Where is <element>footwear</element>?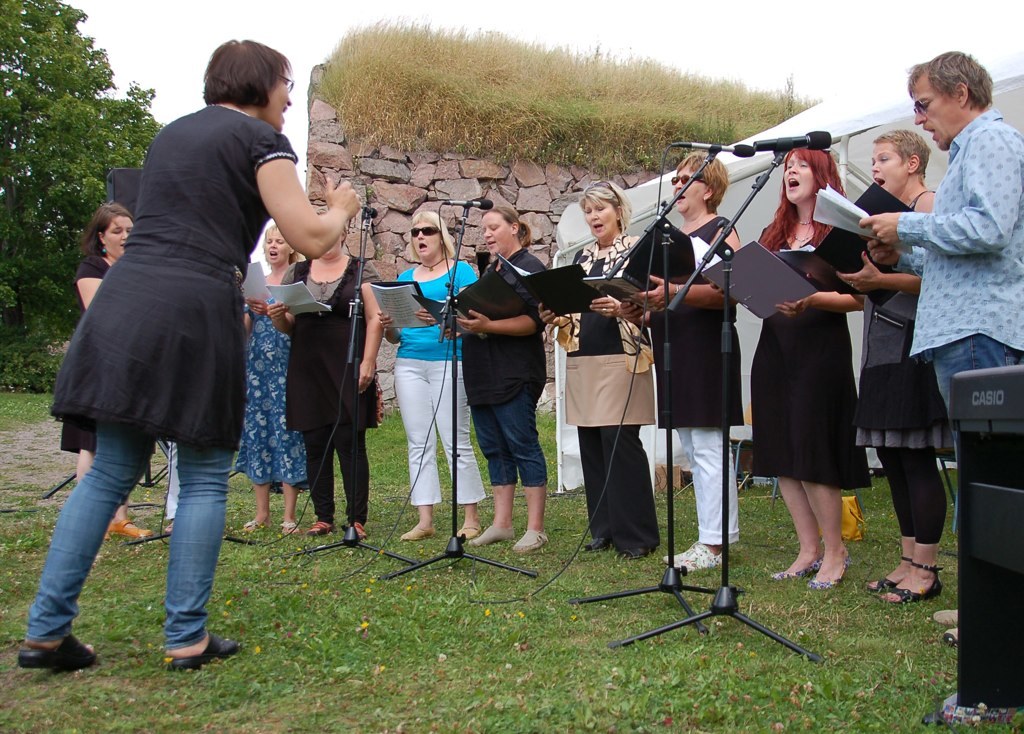
x1=868 y1=556 x2=915 y2=590.
